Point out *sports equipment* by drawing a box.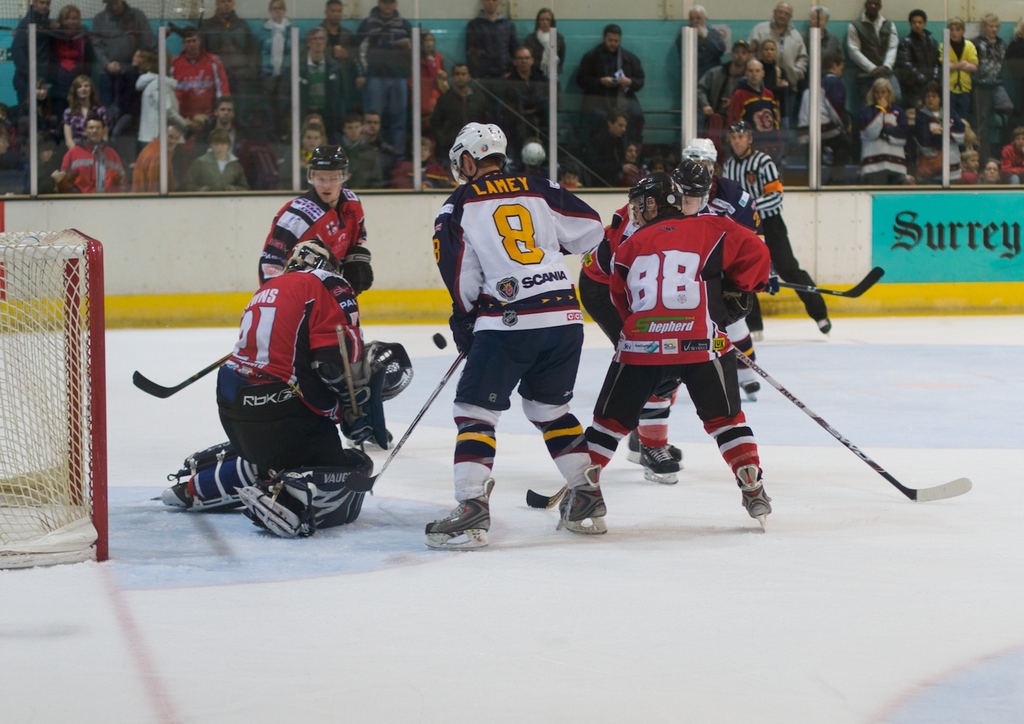
678/136/722/175.
